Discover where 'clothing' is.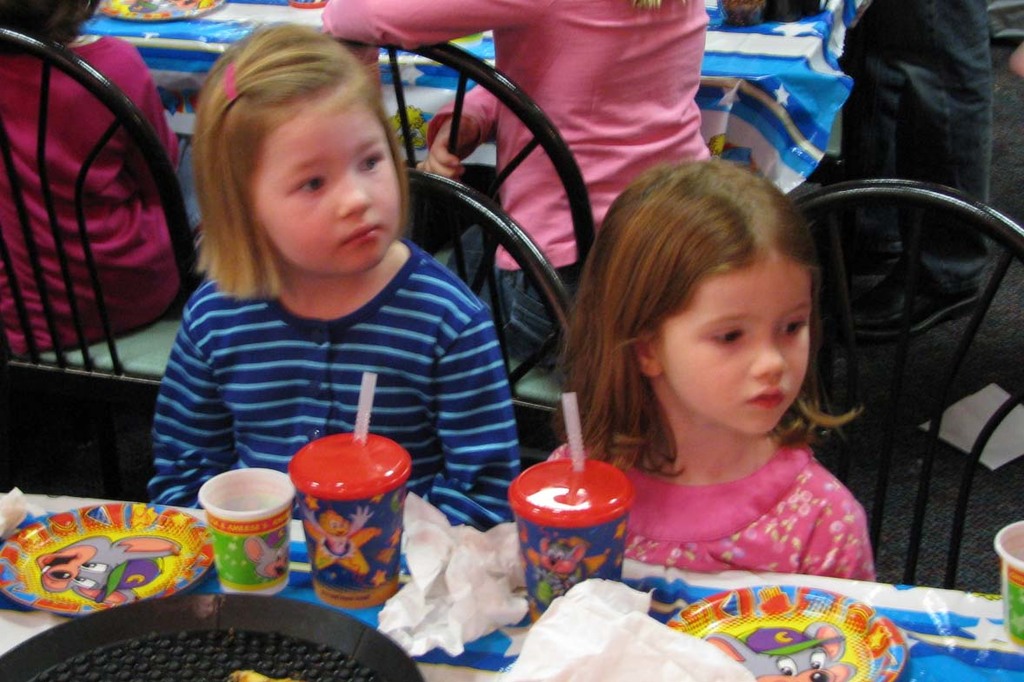
Discovered at 318:0:714:356.
